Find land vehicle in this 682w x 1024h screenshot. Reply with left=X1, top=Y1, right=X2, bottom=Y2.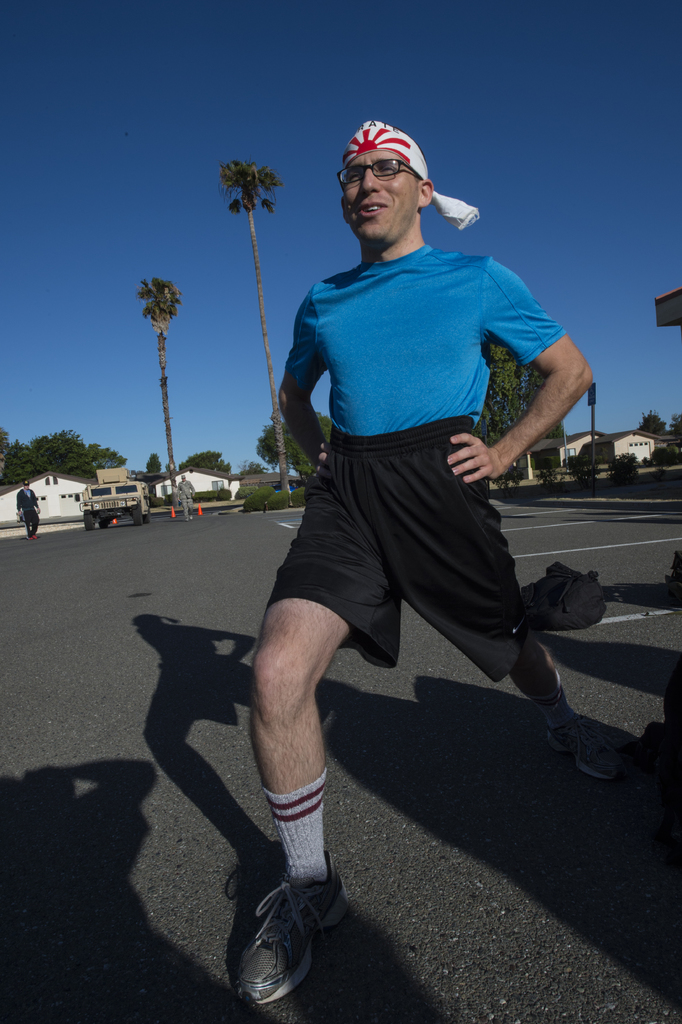
left=83, top=481, right=145, bottom=529.
